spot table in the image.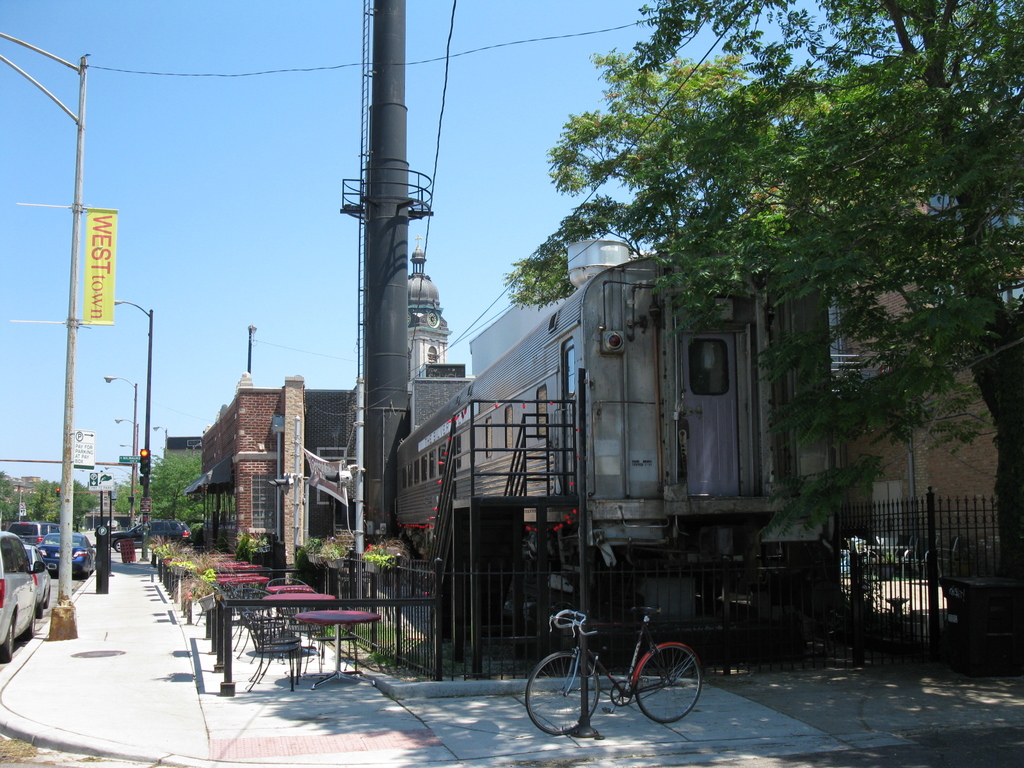
table found at crop(170, 594, 372, 699).
